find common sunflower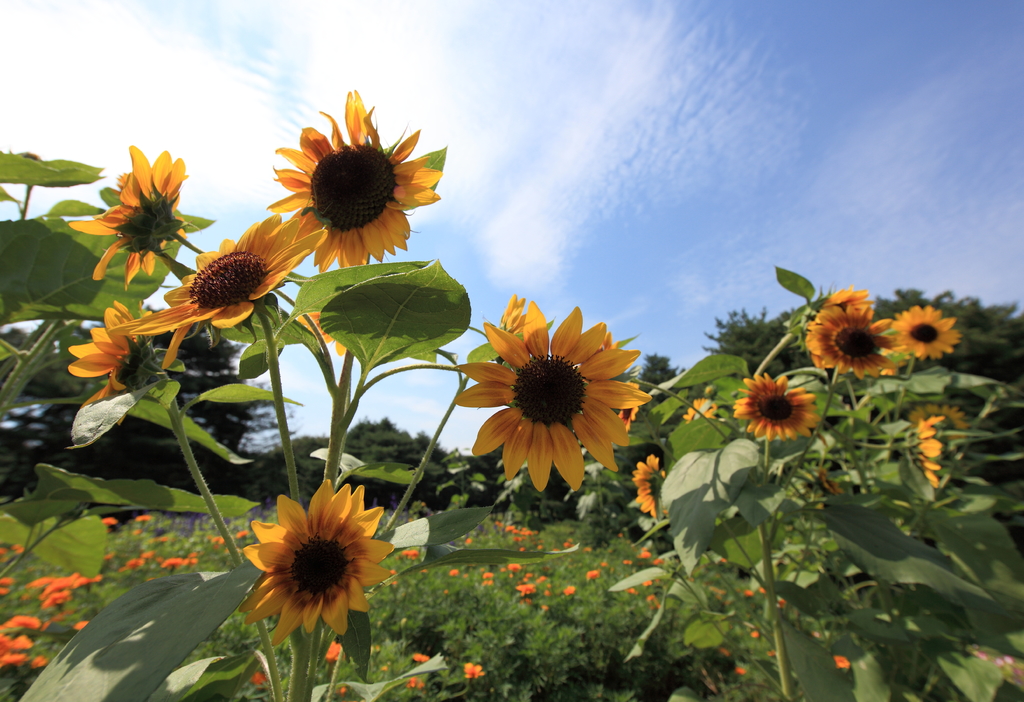
{"x1": 72, "y1": 137, "x2": 186, "y2": 276}
